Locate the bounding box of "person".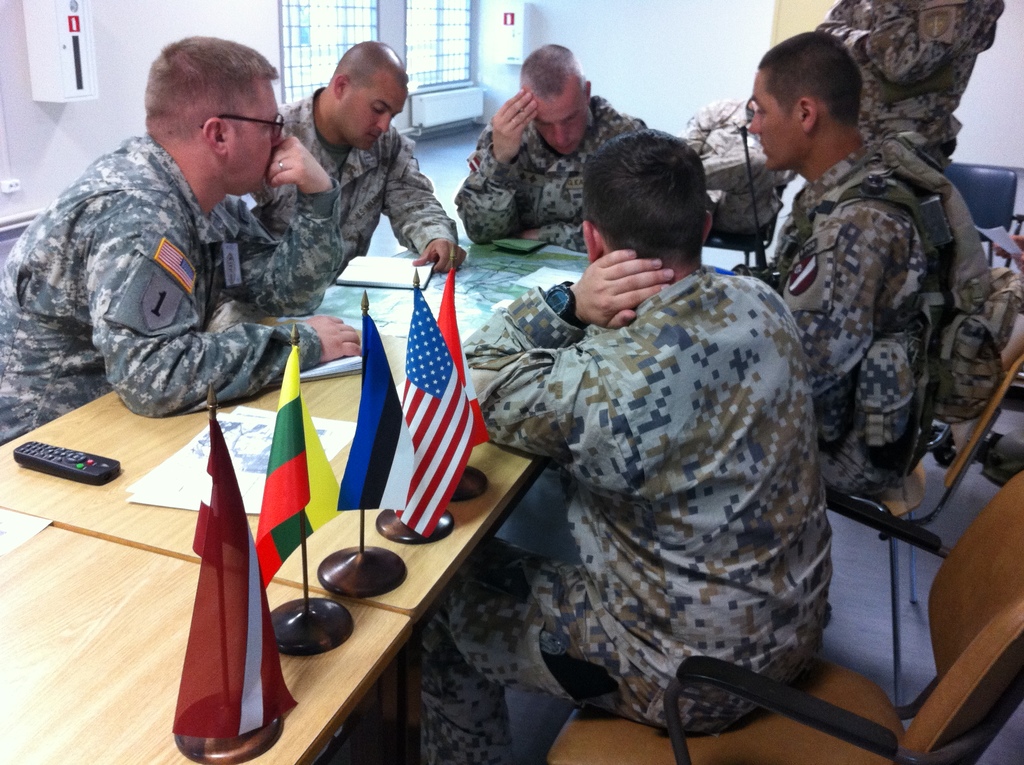
Bounding box: 675 101 794 229.
